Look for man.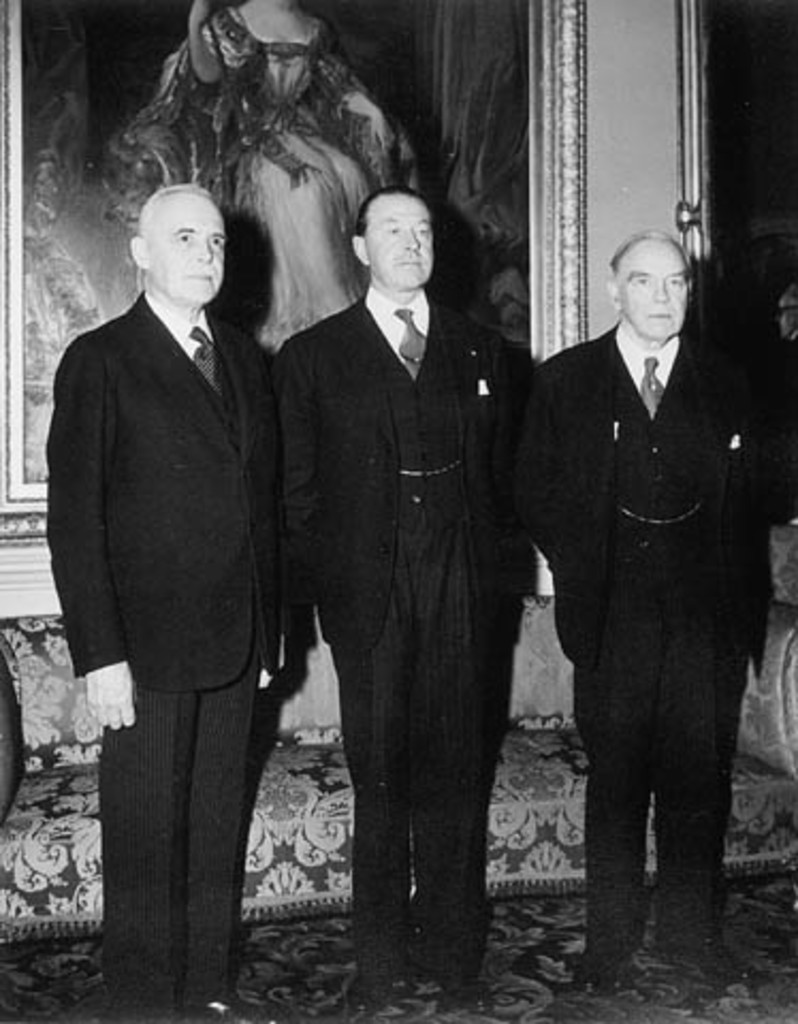
Found: Rect(542, 215, 796, 992).
